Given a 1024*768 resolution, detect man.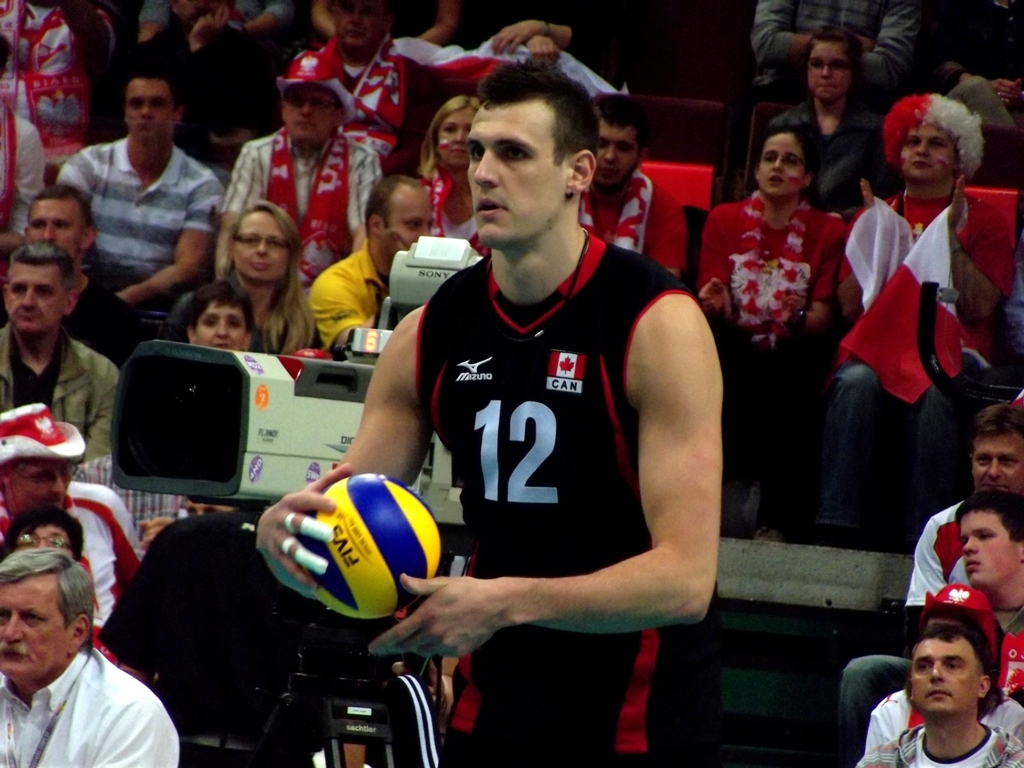
(323,0,563,150).
